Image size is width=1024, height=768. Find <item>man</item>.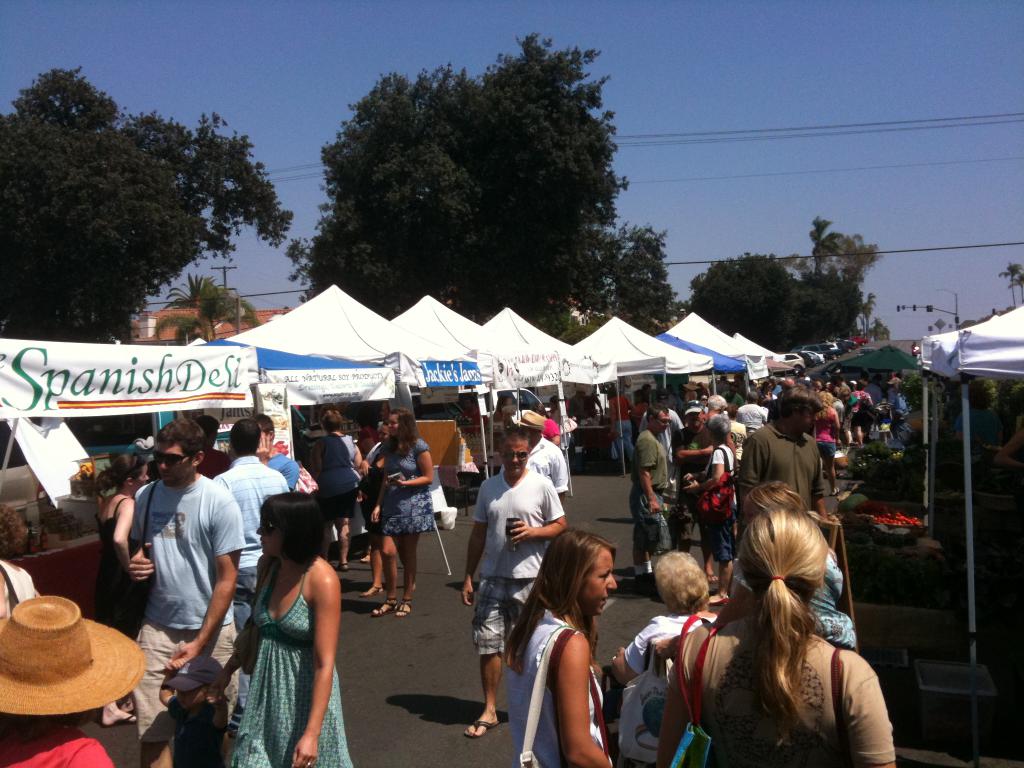
[x1=737, y1=390, x2=769, y2=436].
